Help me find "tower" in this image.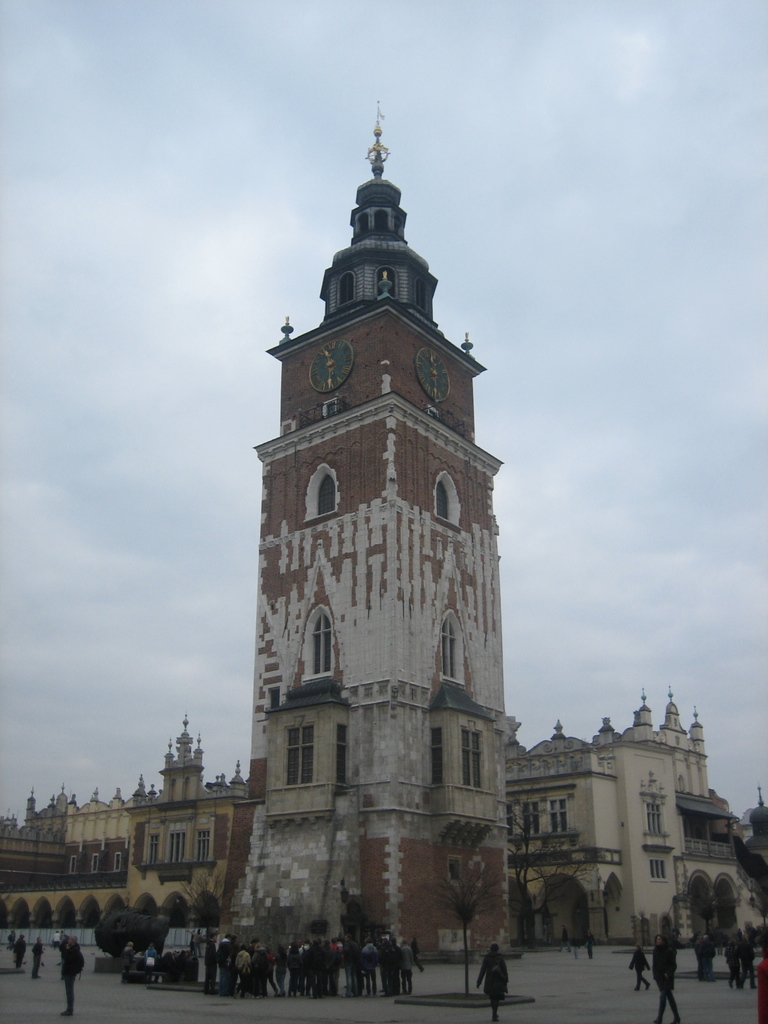
Found it: (255,207,568,913).
